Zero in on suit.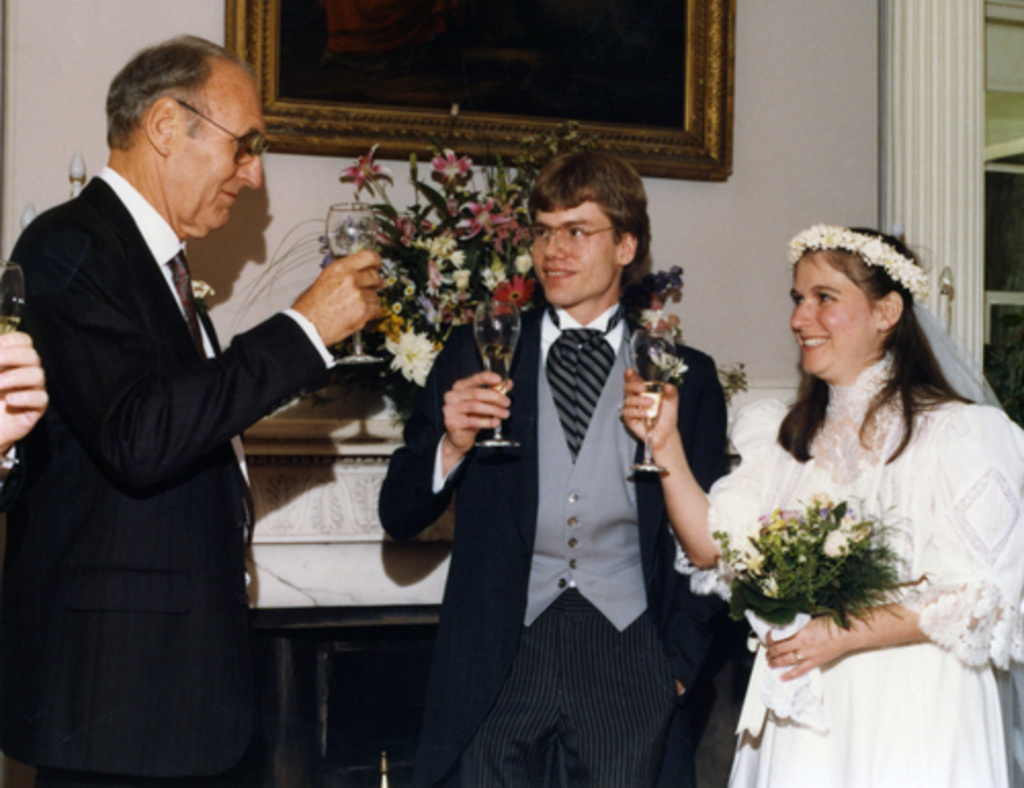
Zeroed in: bbox=(29, 111, 401, 757).
